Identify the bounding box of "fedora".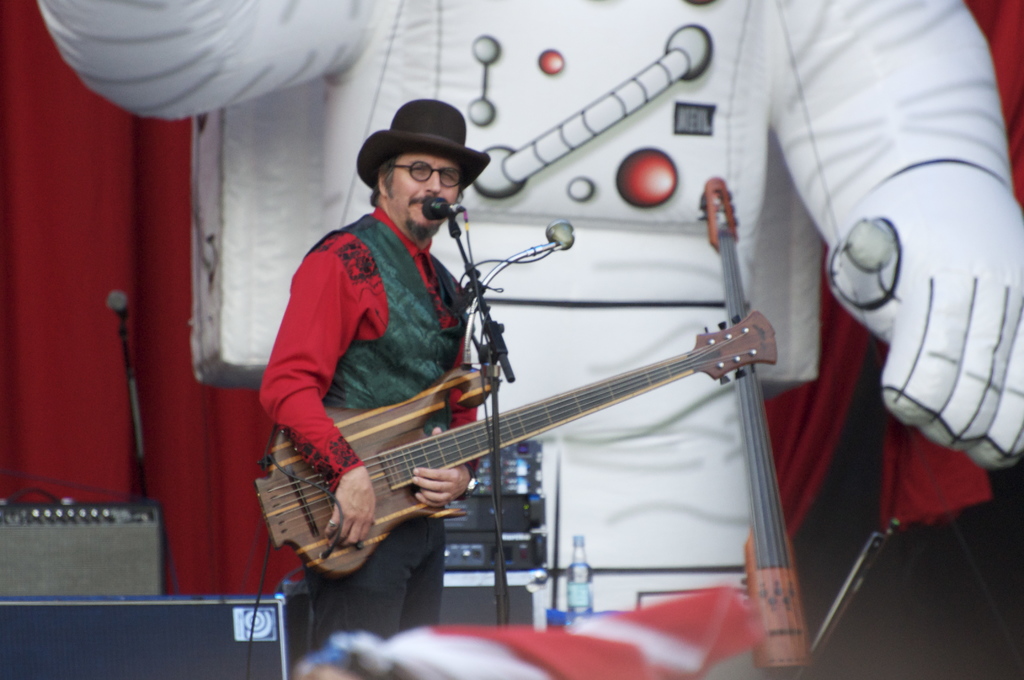
x1=353, y1=99, x2=491, y2=191.
